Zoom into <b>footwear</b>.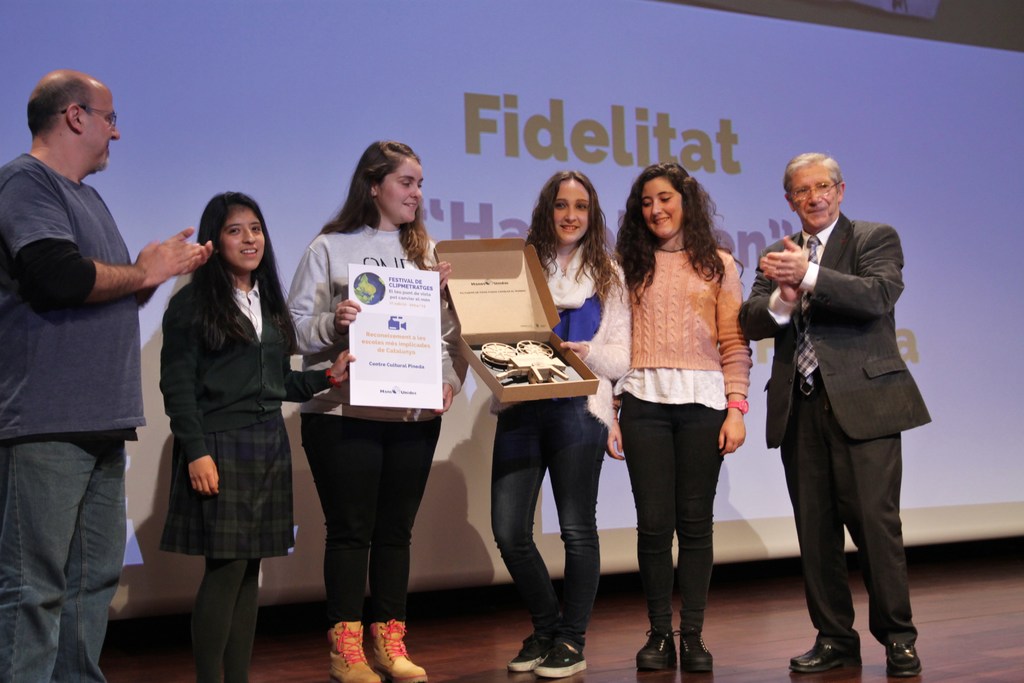
Zoom target: rect(505, 630, 546, 673).
